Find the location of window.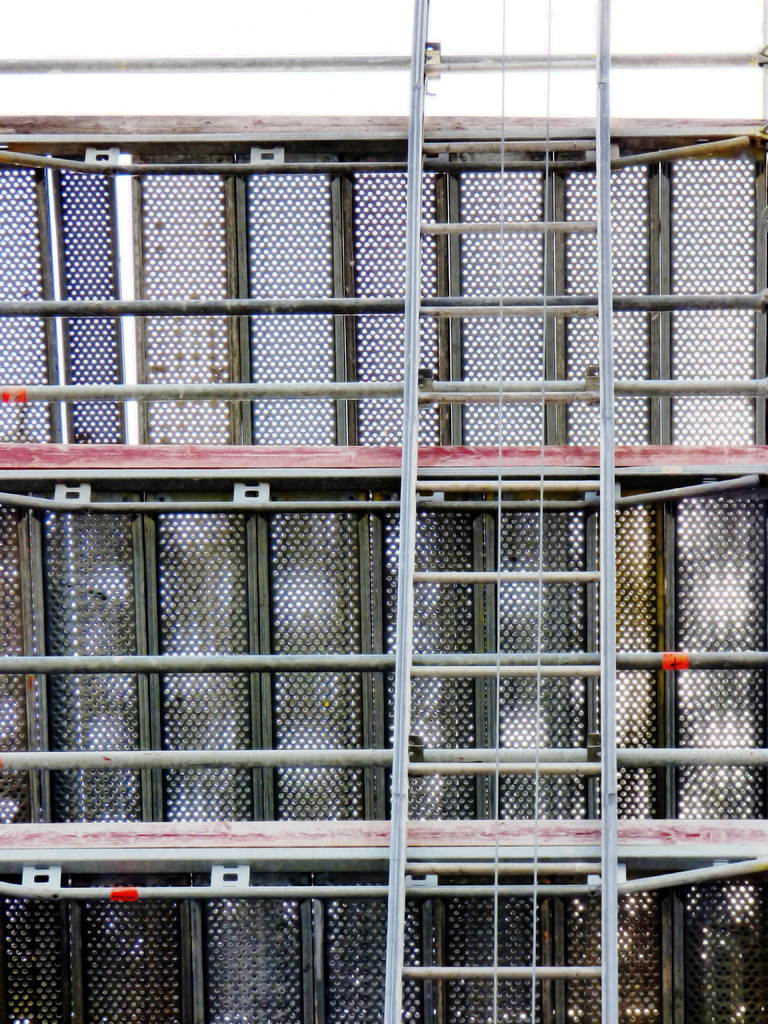
Location: crop(422, 876, 566, 1023).
